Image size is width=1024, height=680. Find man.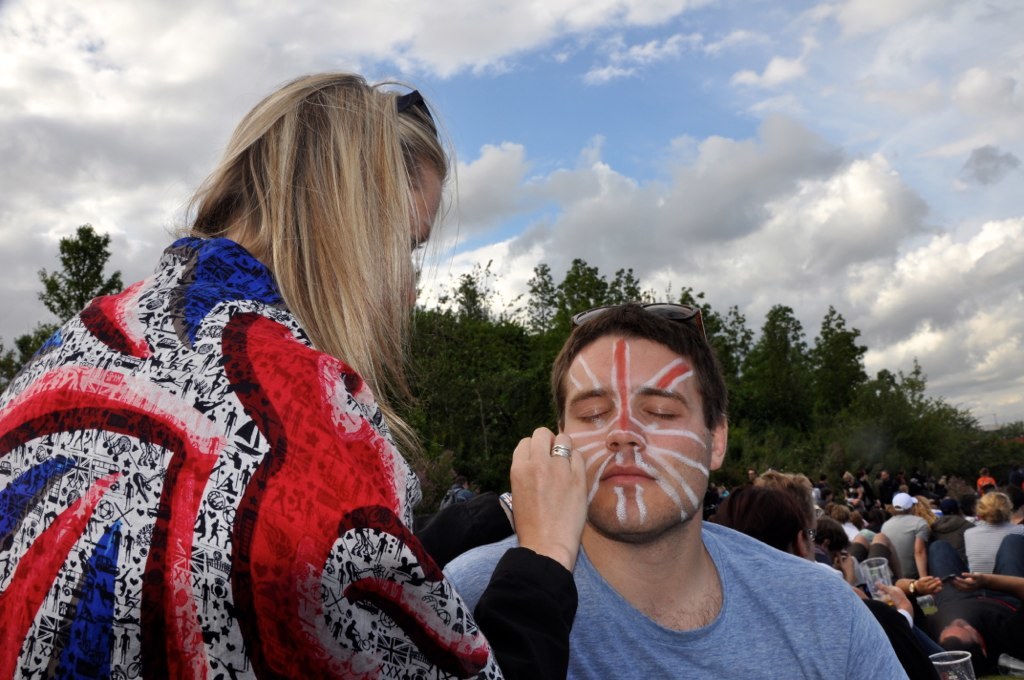
box(400, 278, 943, 679).
